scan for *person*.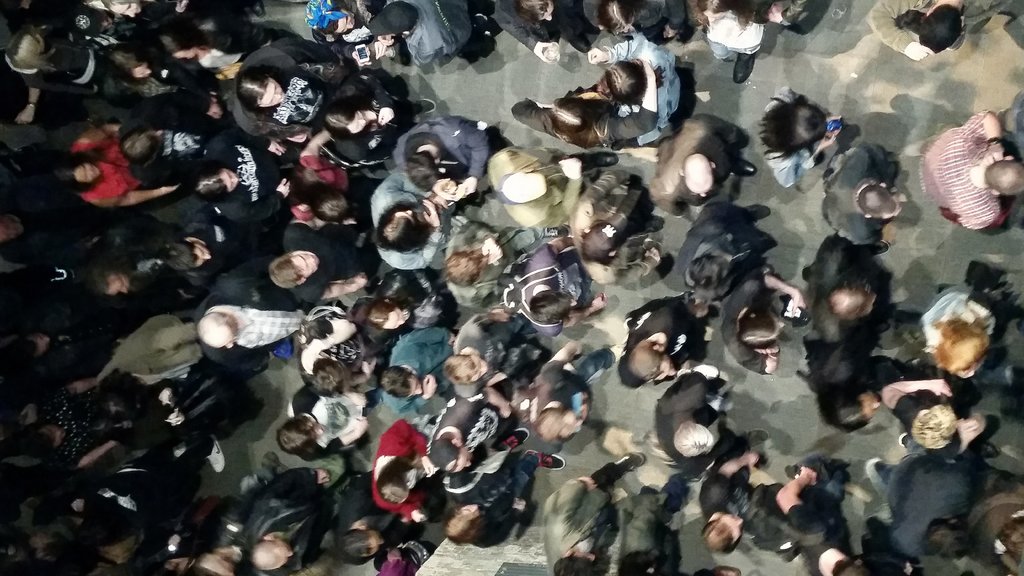
Scan result: bbox(104, 39, 237, 122).
